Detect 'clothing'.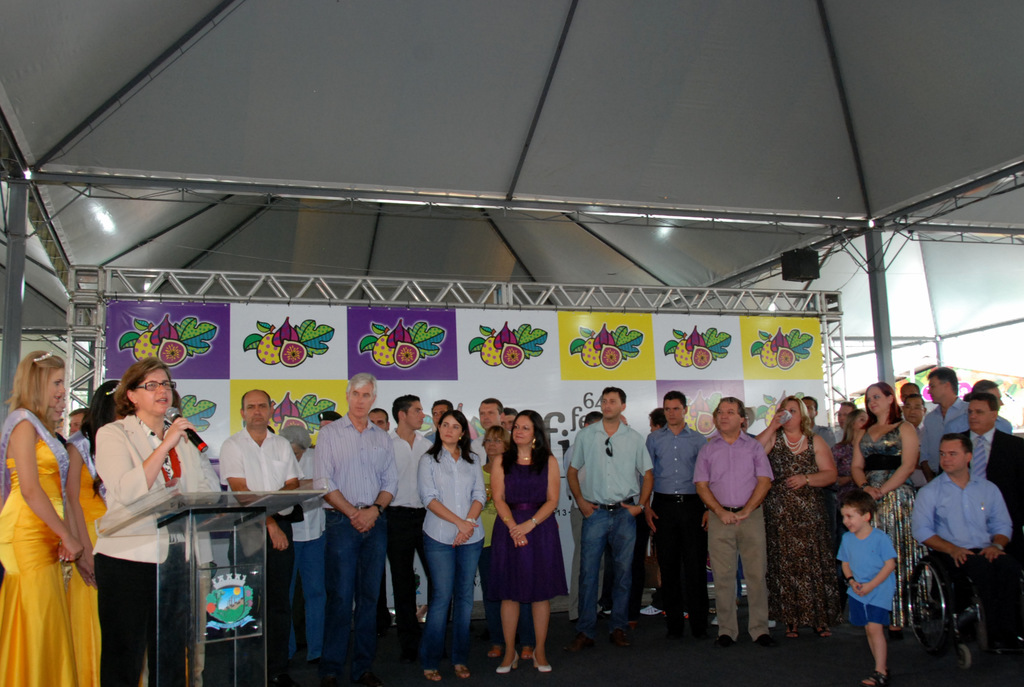
Detected at crop(559, 420, 656, 638).
